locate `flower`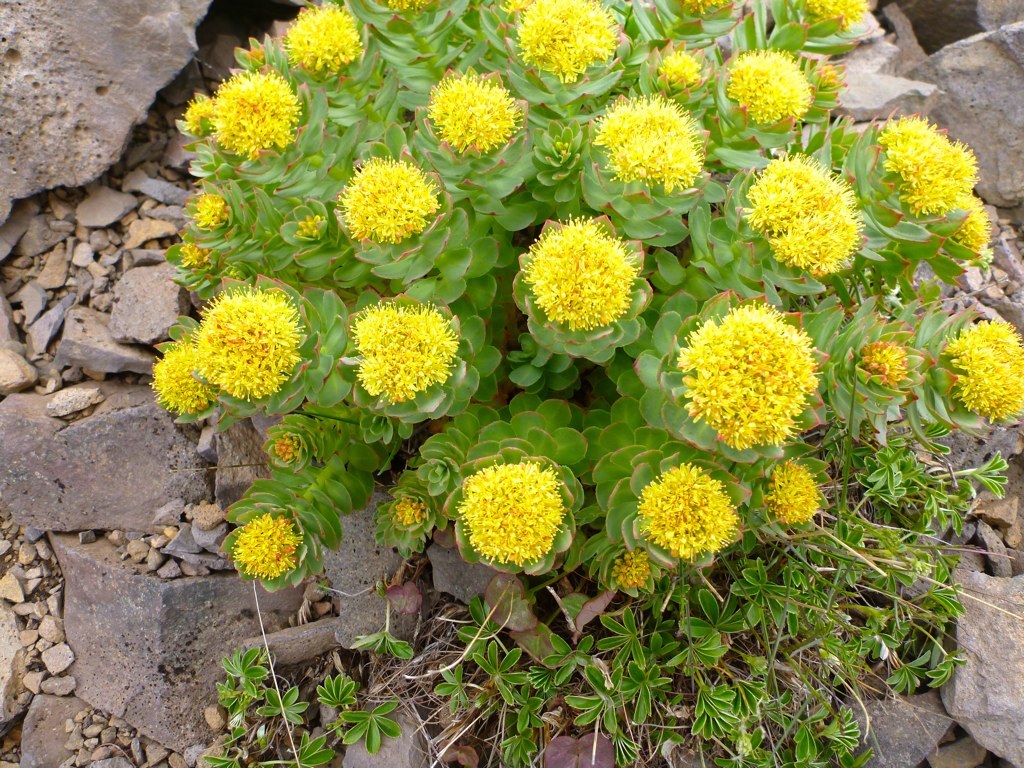
box=[429, 72, 515, 151]
